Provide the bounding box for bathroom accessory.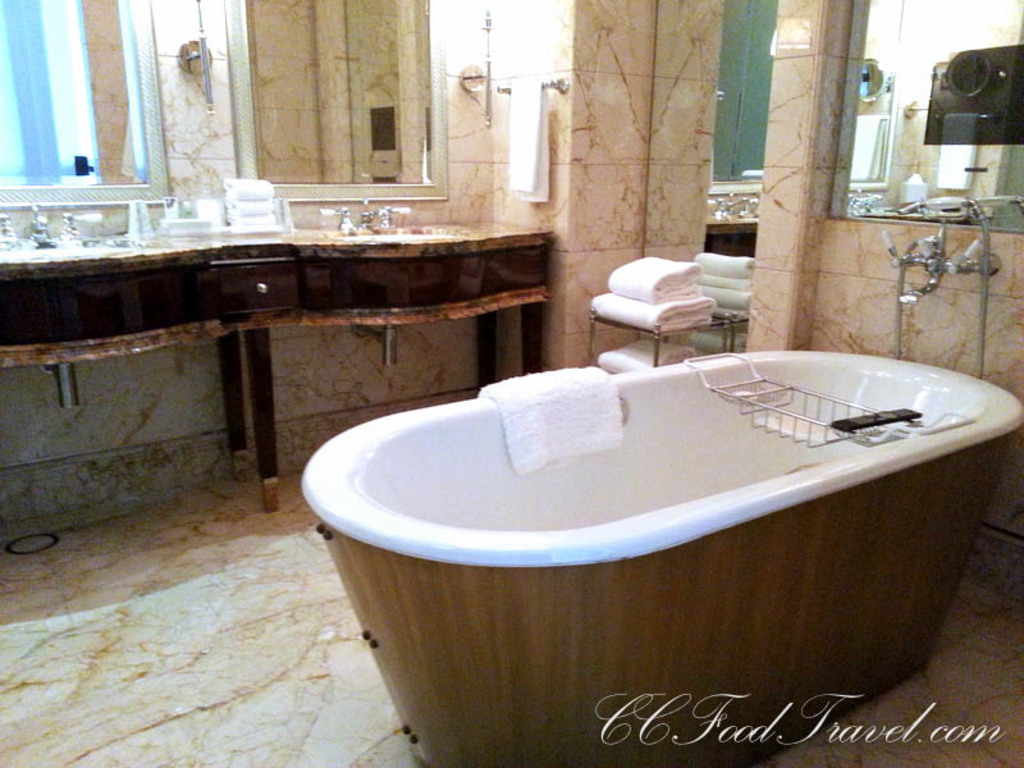
l=586, t=307, r=749, b=375.
